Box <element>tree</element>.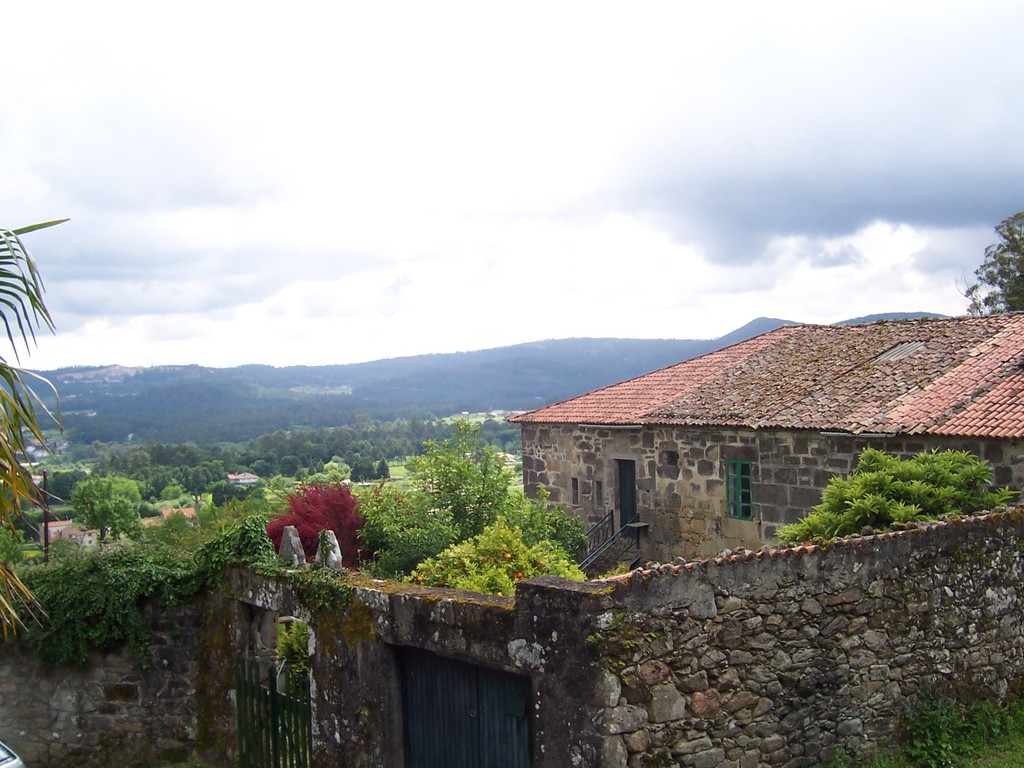
<bbox>771, 445, 1012, 543</bbox>.
